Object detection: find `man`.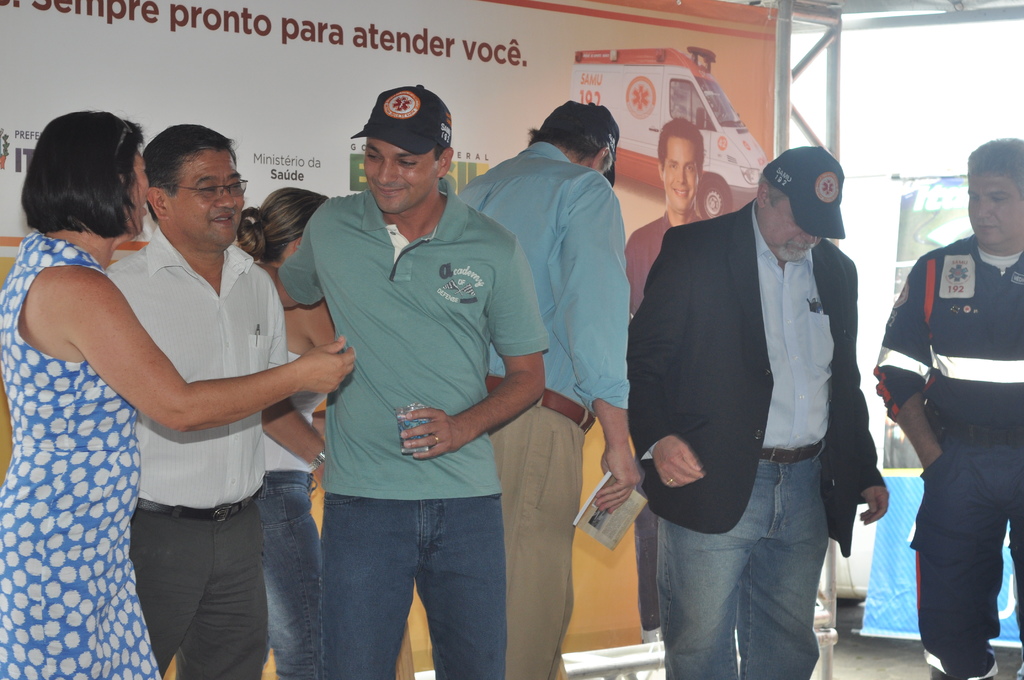
[left=623, top=120, right=714, bottom=643].
